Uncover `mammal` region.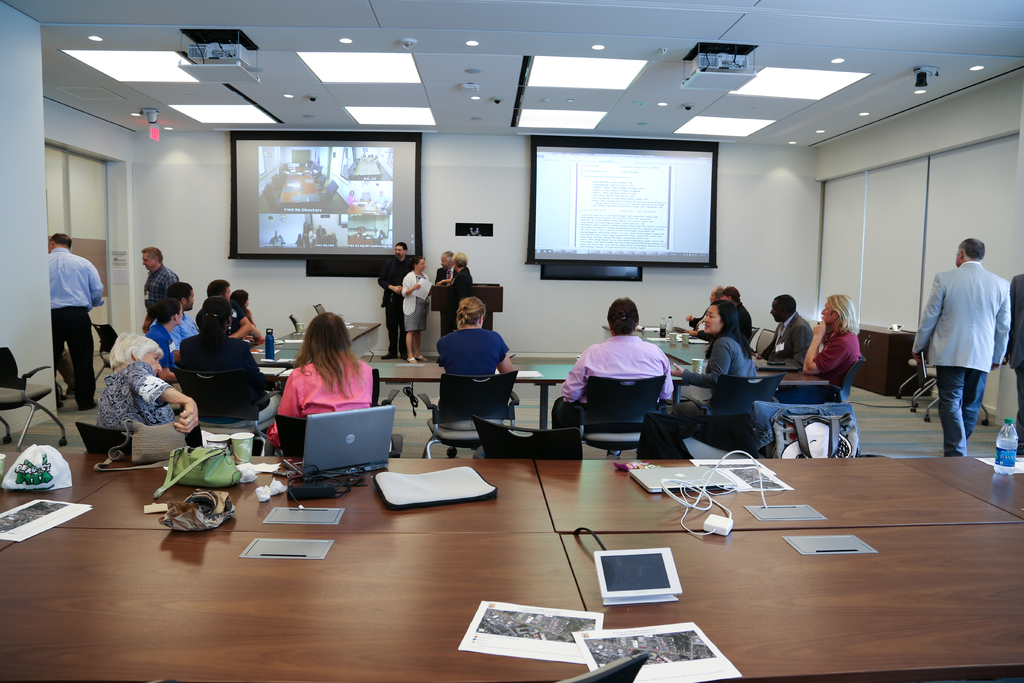
Uncovered: region(154, 295, 181, 372).
